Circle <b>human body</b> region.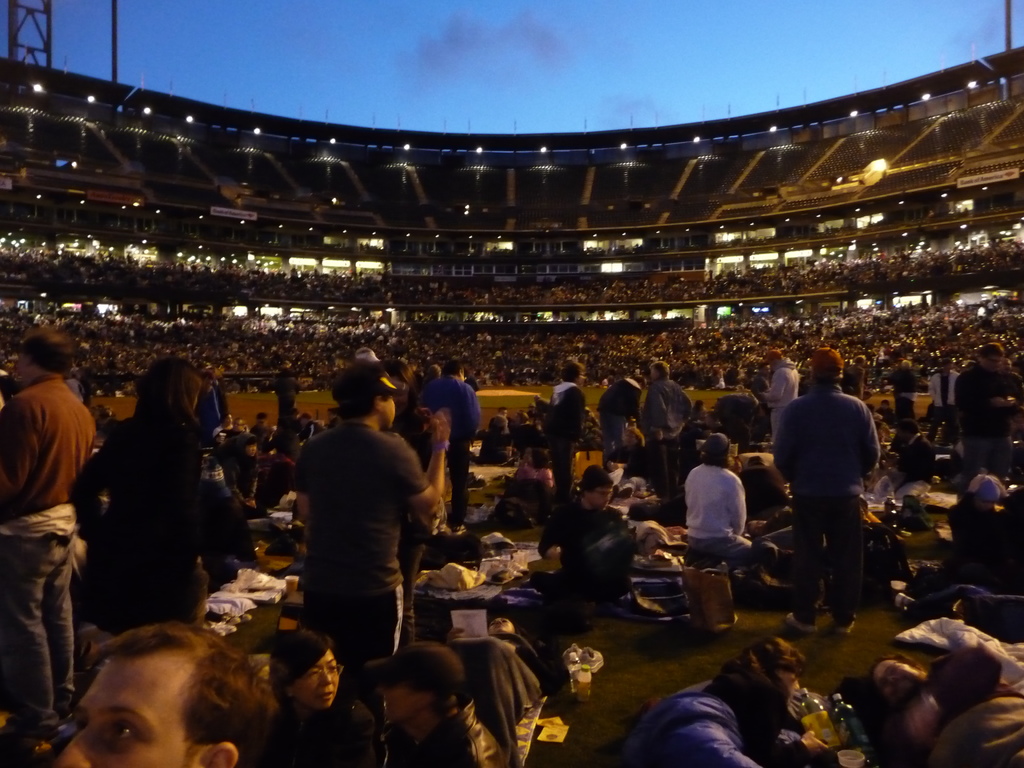
Region: 309, 341, 322, 360.
